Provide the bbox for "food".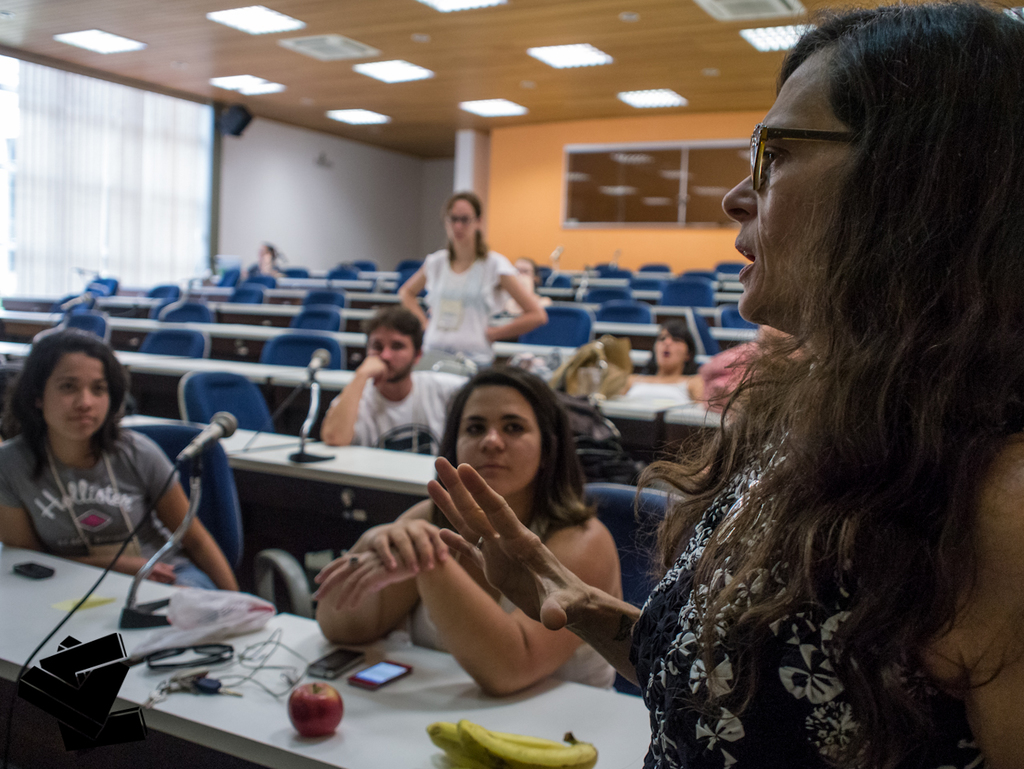
box(286, 683, 346, 739).
